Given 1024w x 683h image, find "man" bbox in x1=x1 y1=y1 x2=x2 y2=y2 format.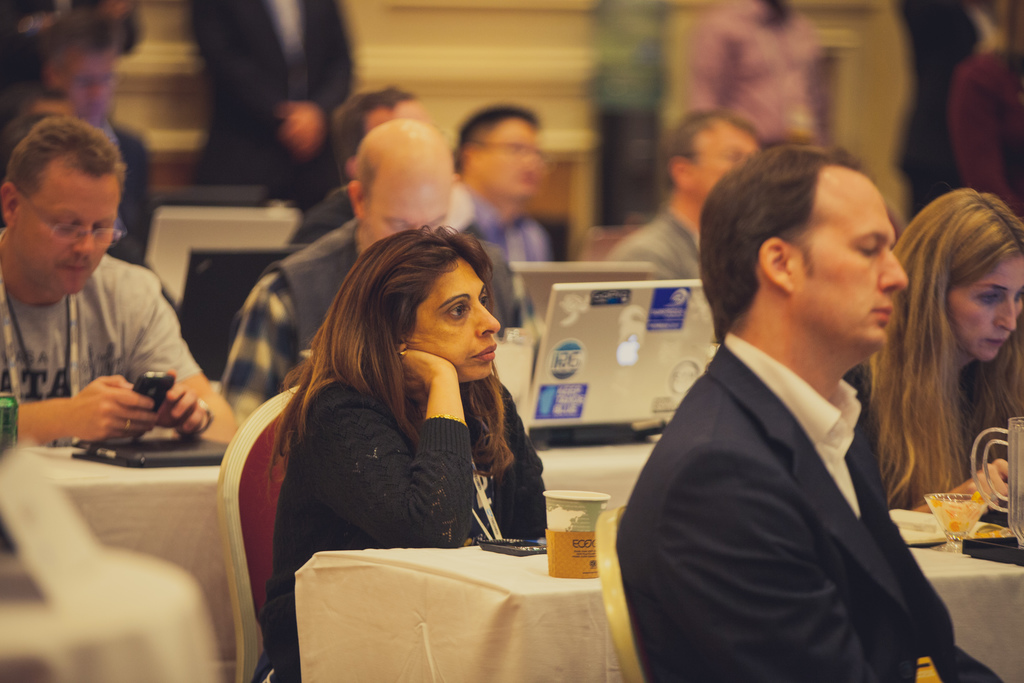
x1=451 y1=102 x2=552 y2=321.
